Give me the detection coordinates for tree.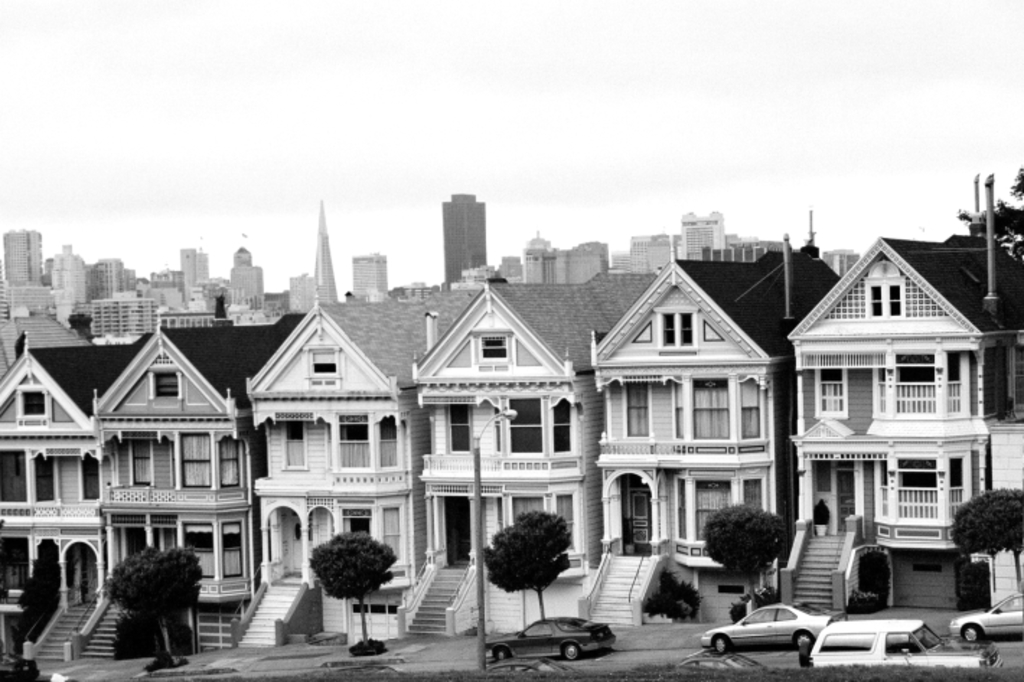
rect(946, 486, 1023, 593).
